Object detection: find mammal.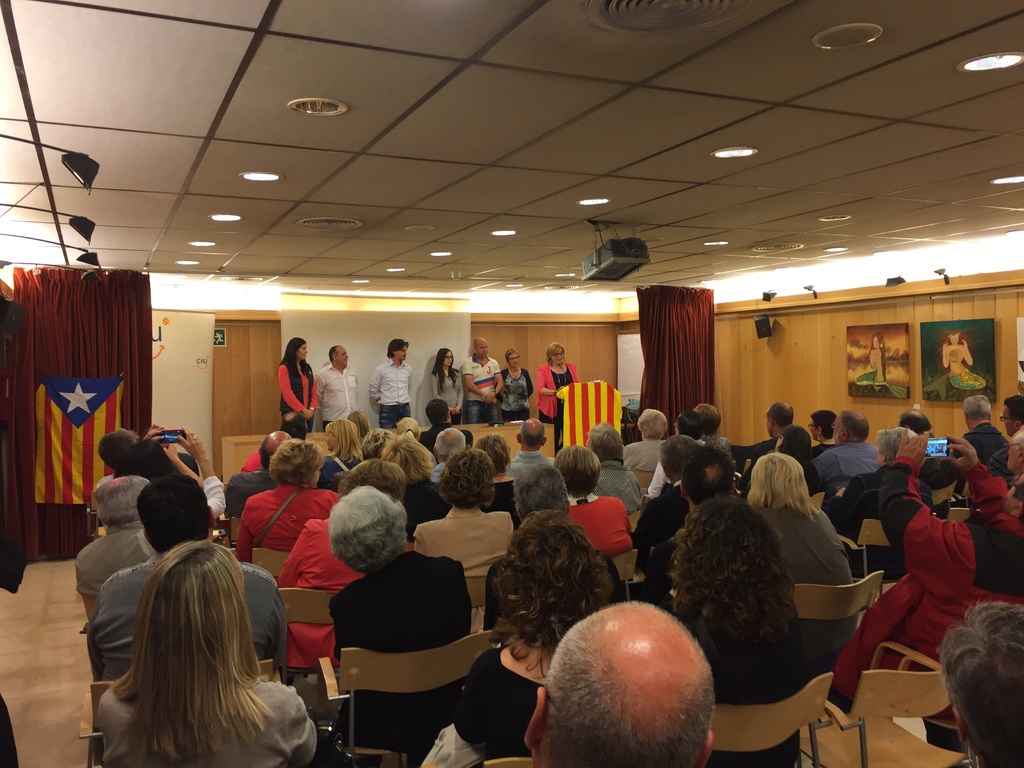
region(316, 343, 358, 429).
